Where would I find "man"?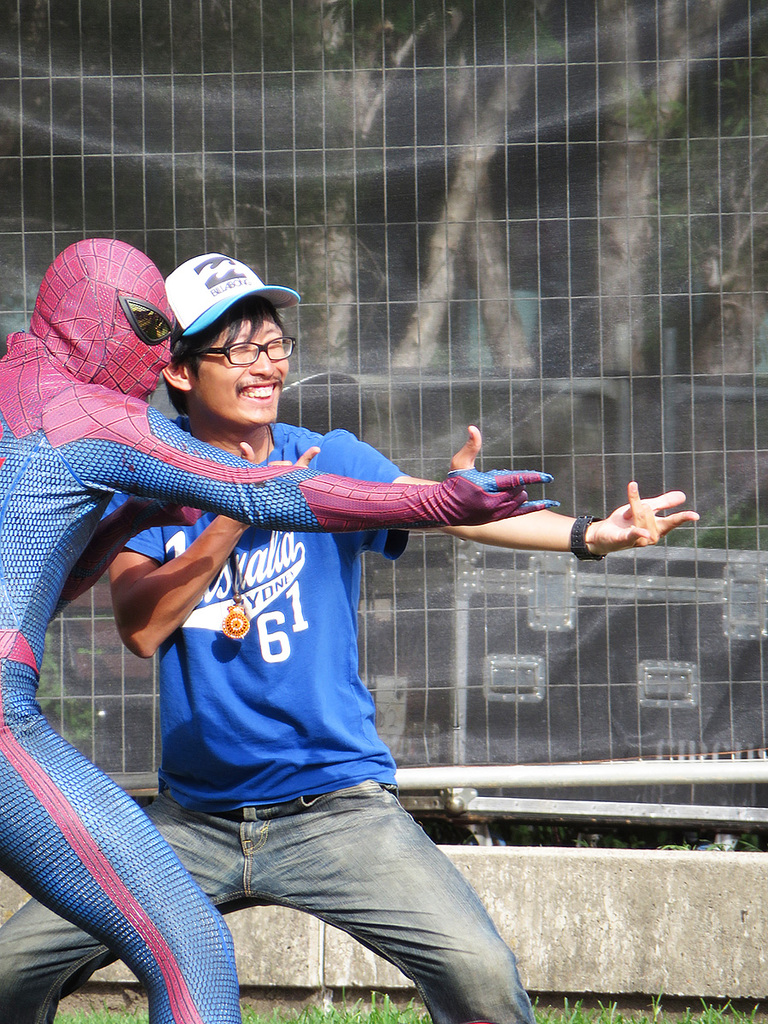
At l=44, t=264, r=636, b=988.
